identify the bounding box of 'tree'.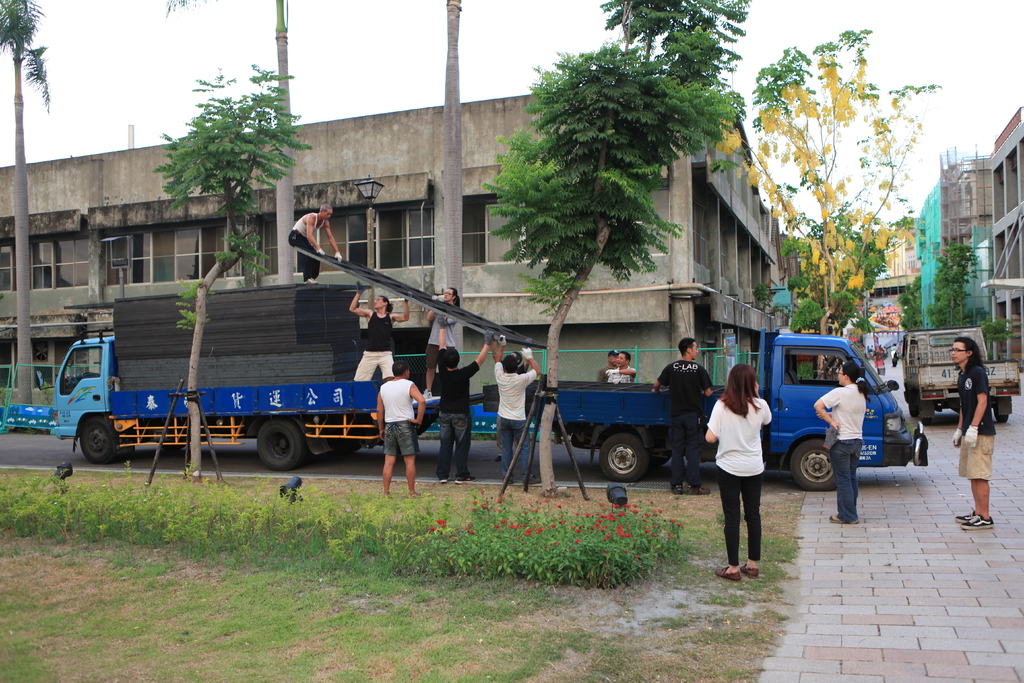
(980, 320, 1015, 361).
